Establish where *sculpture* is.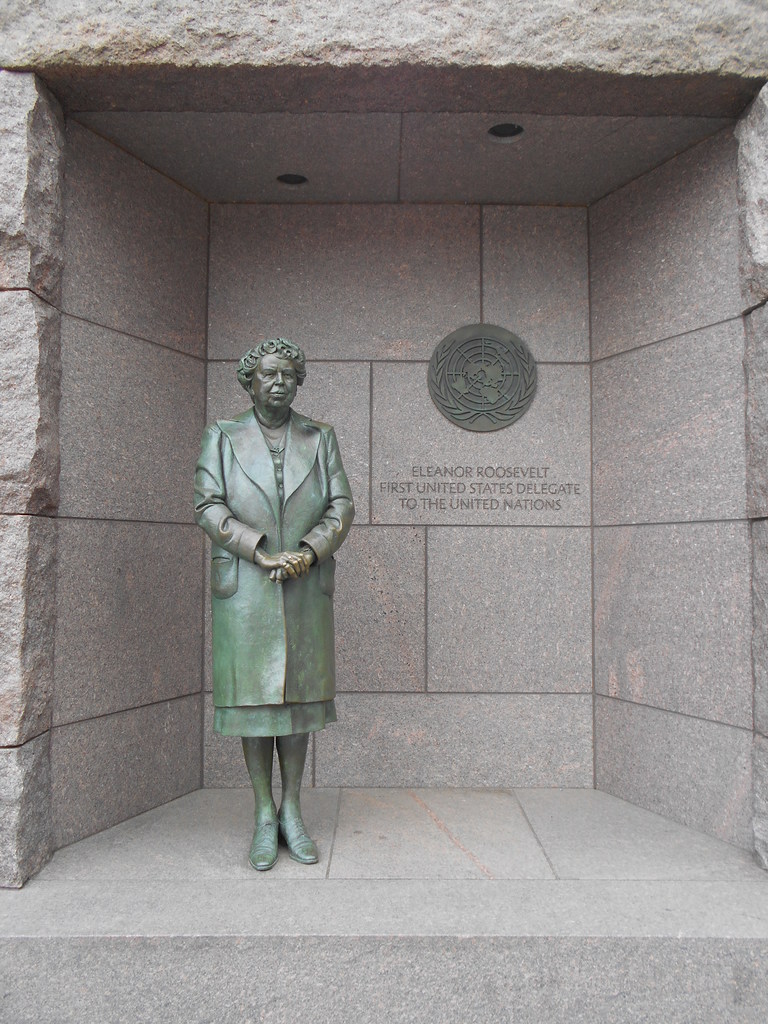
Established at pyautogui.locateOnScreen(203, 336, 362, 794).
